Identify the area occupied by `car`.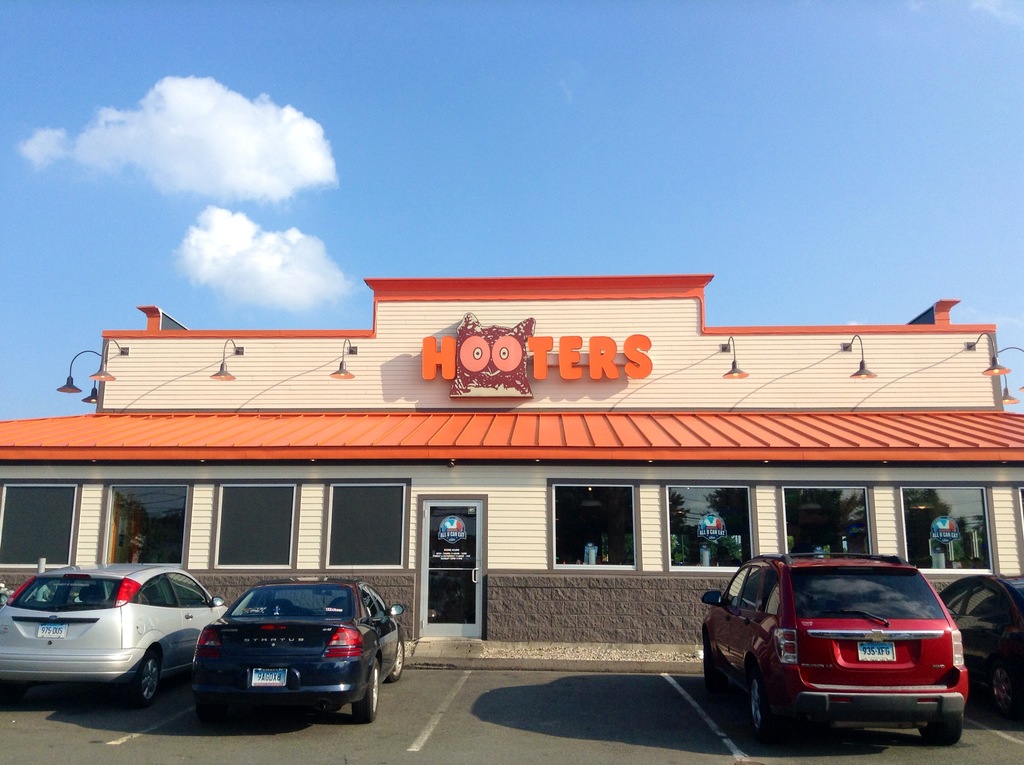
Area: x1=190 y1=577 x2=409 y2=723.
